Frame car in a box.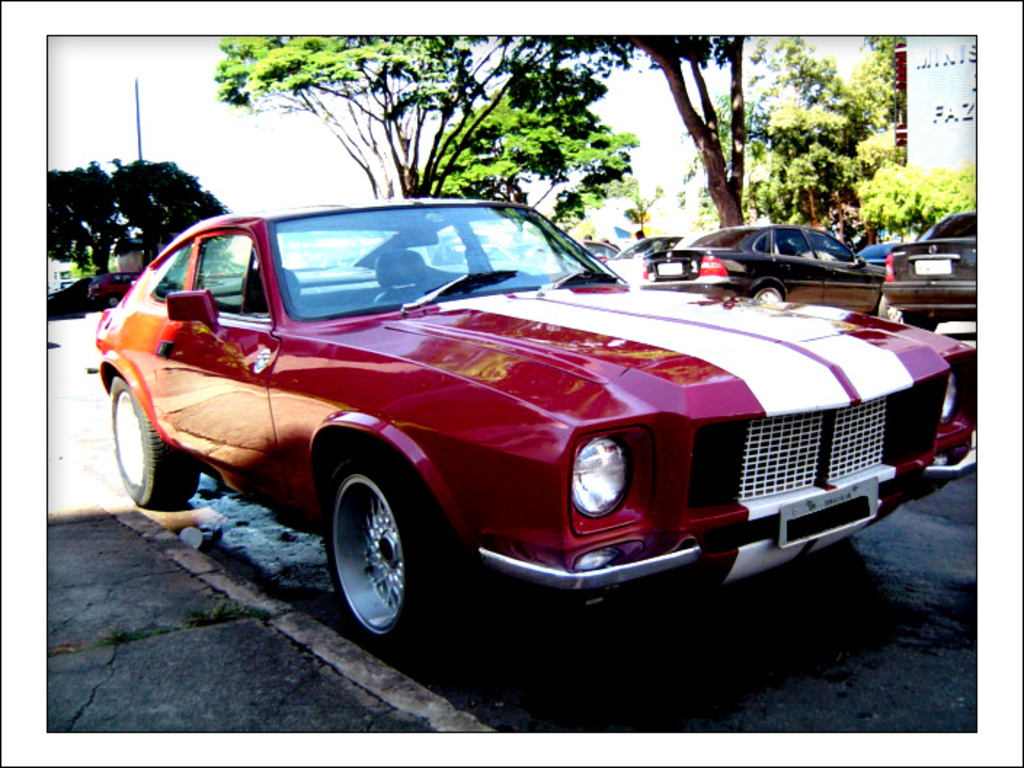
box(598, 240, 679, 285).
